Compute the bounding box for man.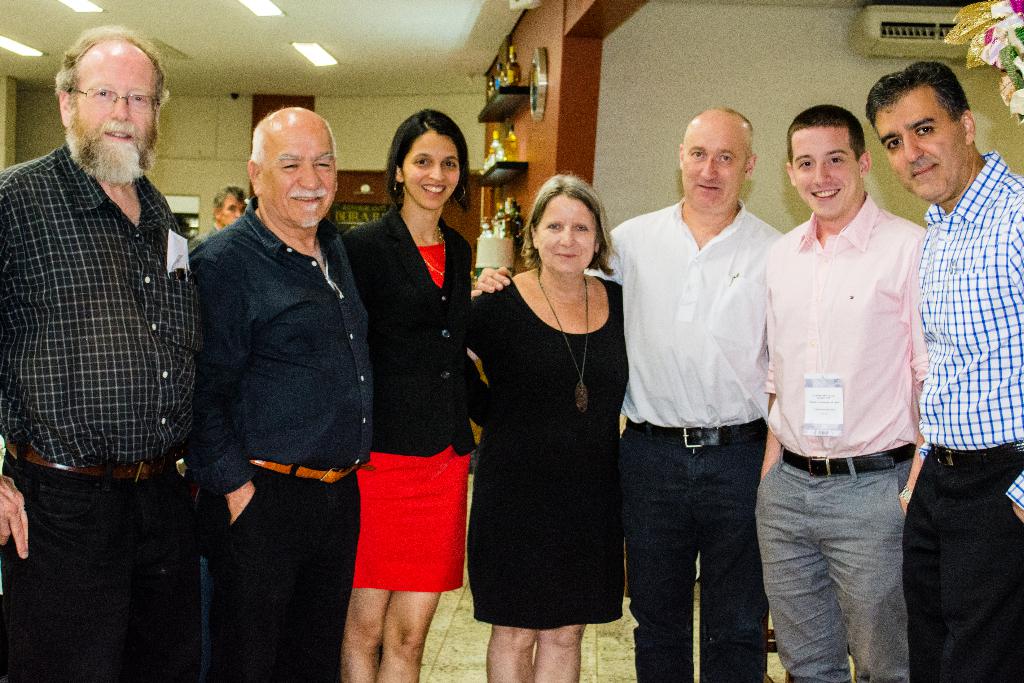
[x1=467, y1=106, x2=785, y2=682].
